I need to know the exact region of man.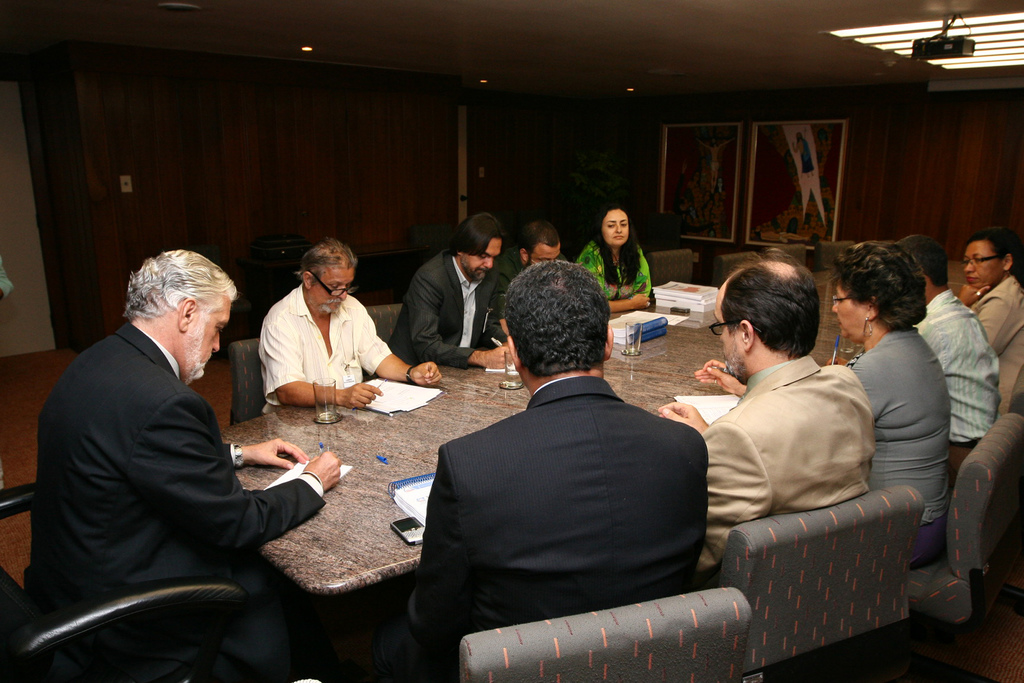
Region: (383, 257, 706, 682).
